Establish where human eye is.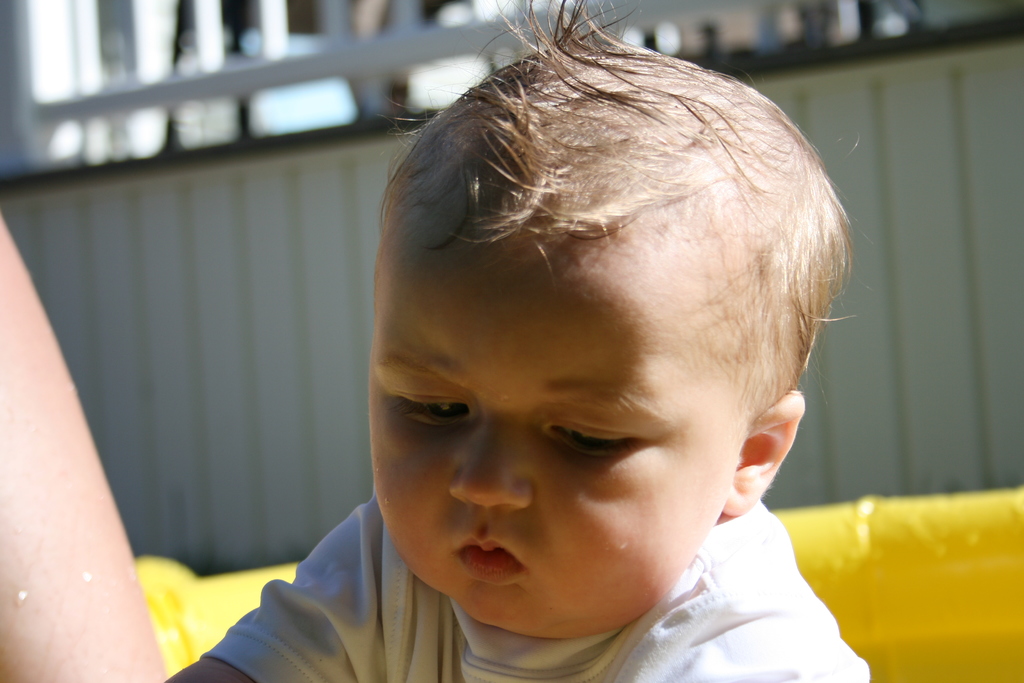
Established at locate(543, 417, 640, 457).
